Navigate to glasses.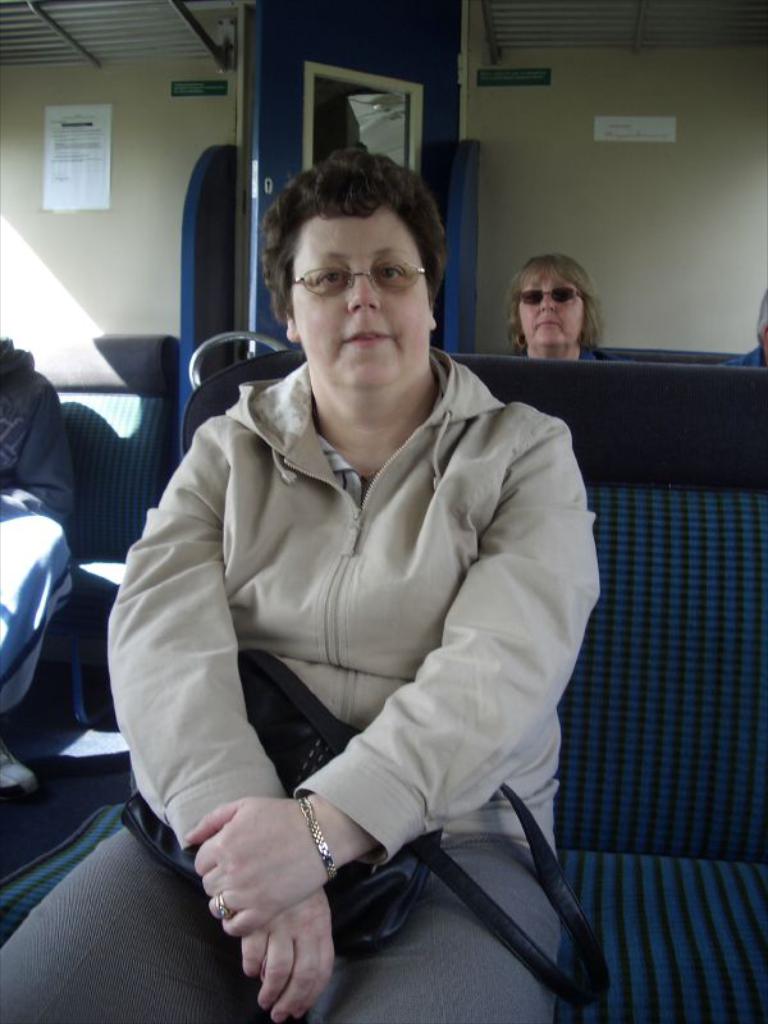
Navigation target: locate(513, 284, 589, 310).
